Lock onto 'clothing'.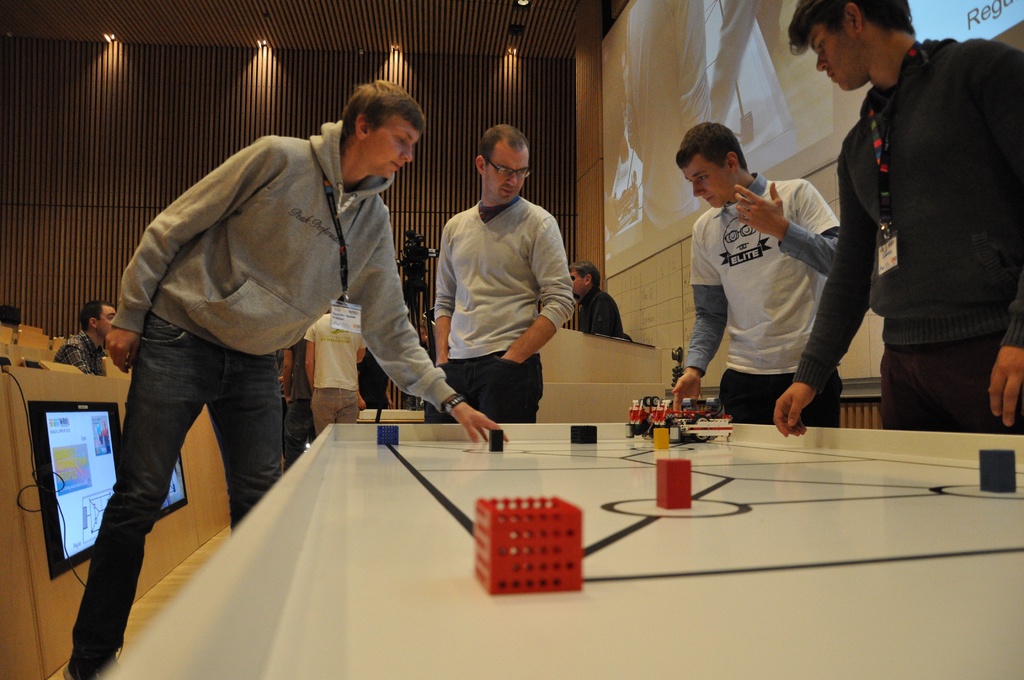
Locked: {"x1": 577, "y1": 290, "x2": 620, "y2": 339}.
